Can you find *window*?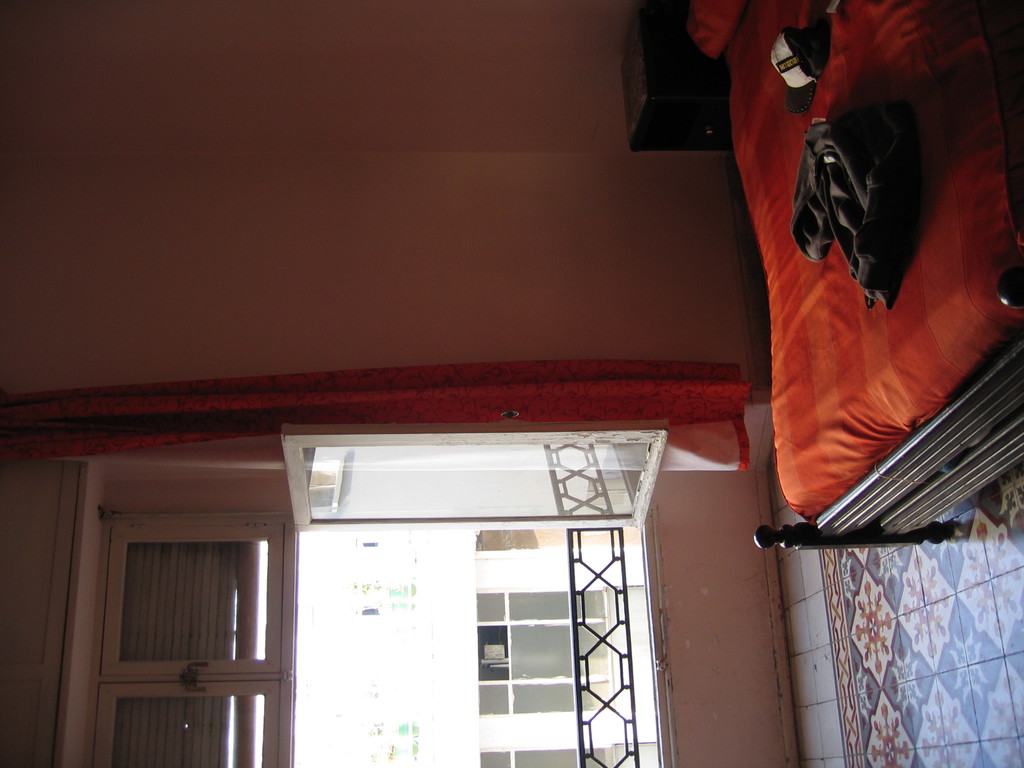
Yes, bounding box: 66, 461, 301, 737.
